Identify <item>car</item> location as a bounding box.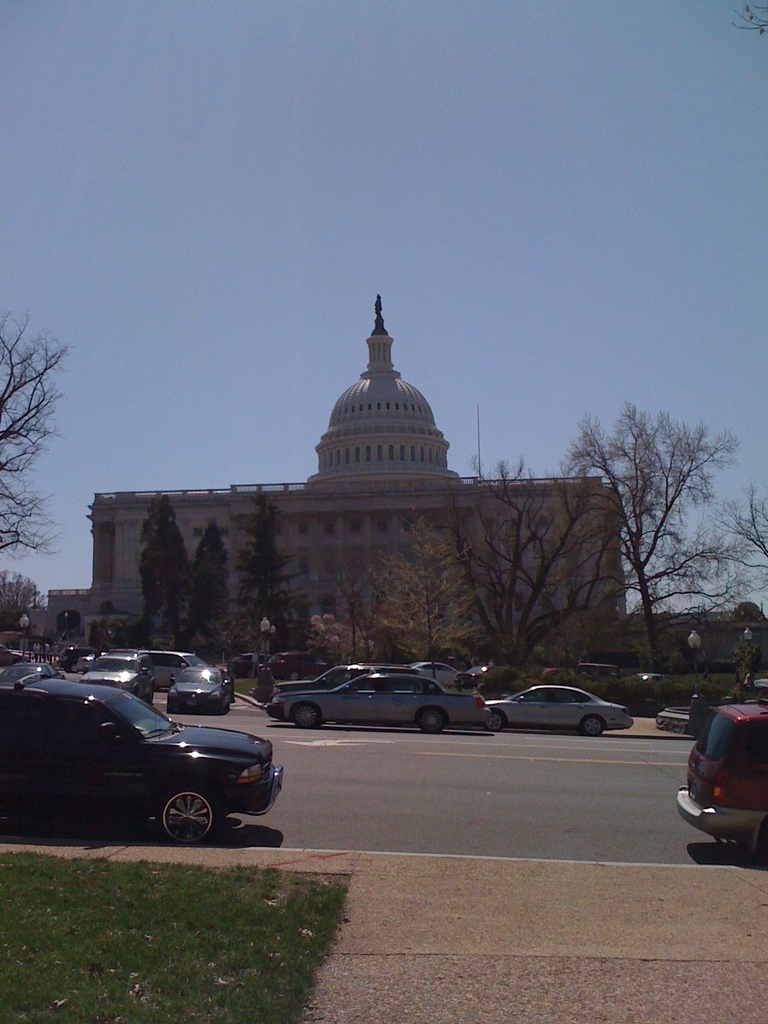
x1=258, y1=650, x2=335, y2=681.
